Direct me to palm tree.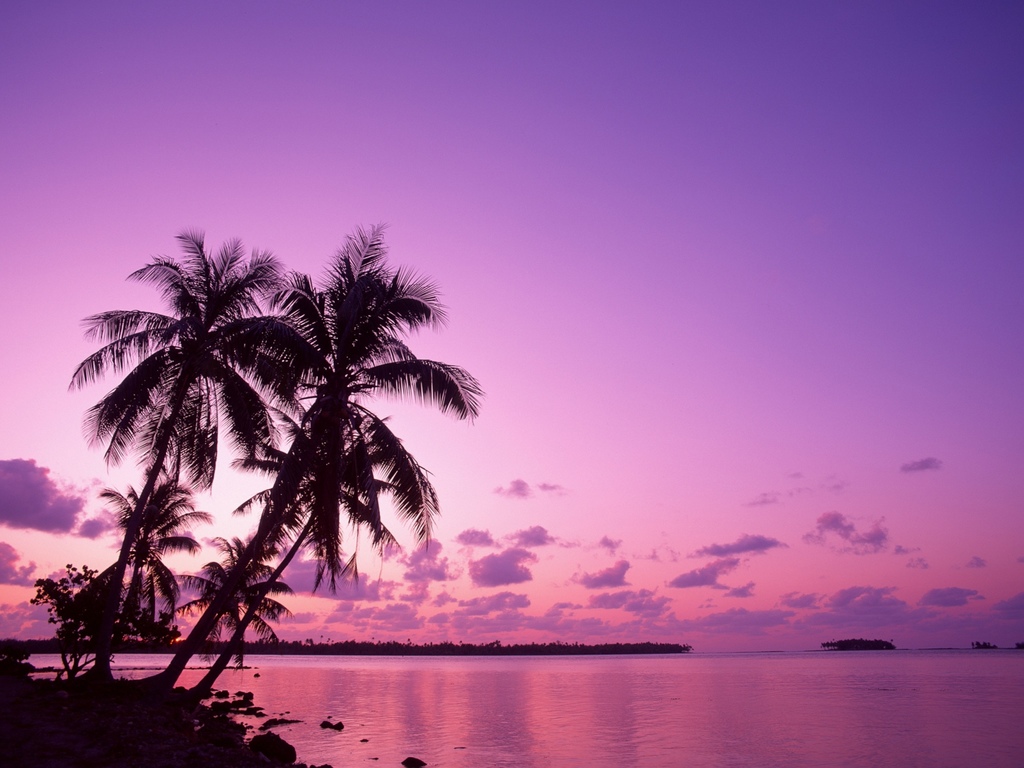
Direction: pyautogui.locateOnScreen(170, 226, 472, 684).
